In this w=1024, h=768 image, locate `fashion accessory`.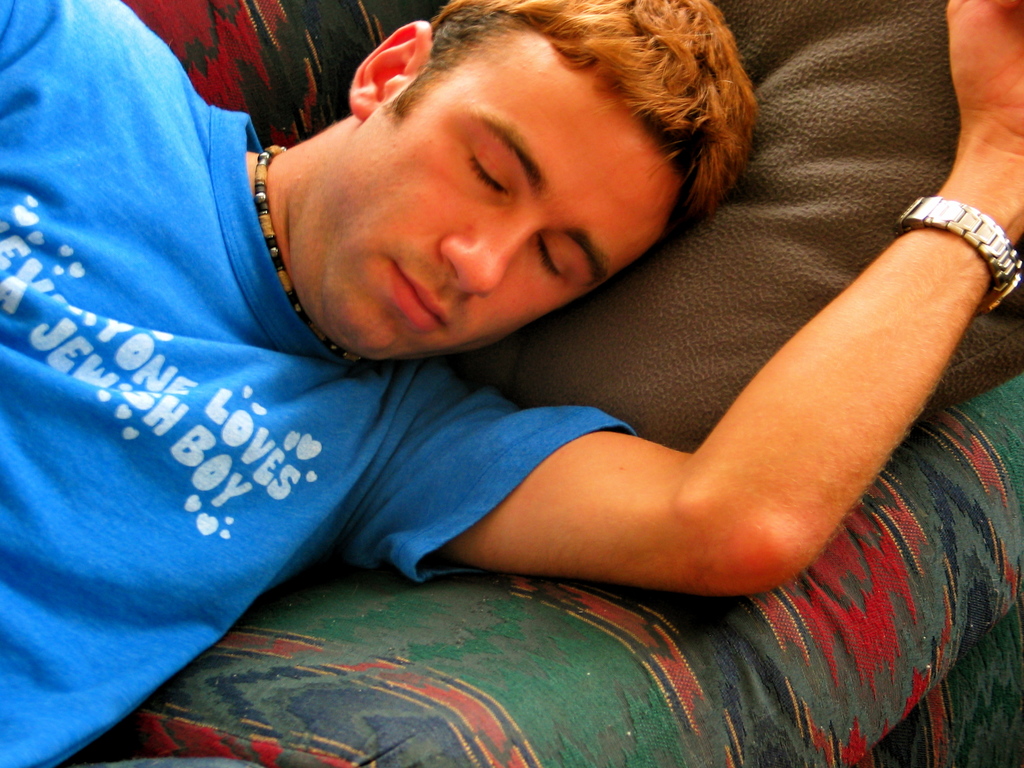
Bounding box: bbox=[892, 195, 1023, 314].
